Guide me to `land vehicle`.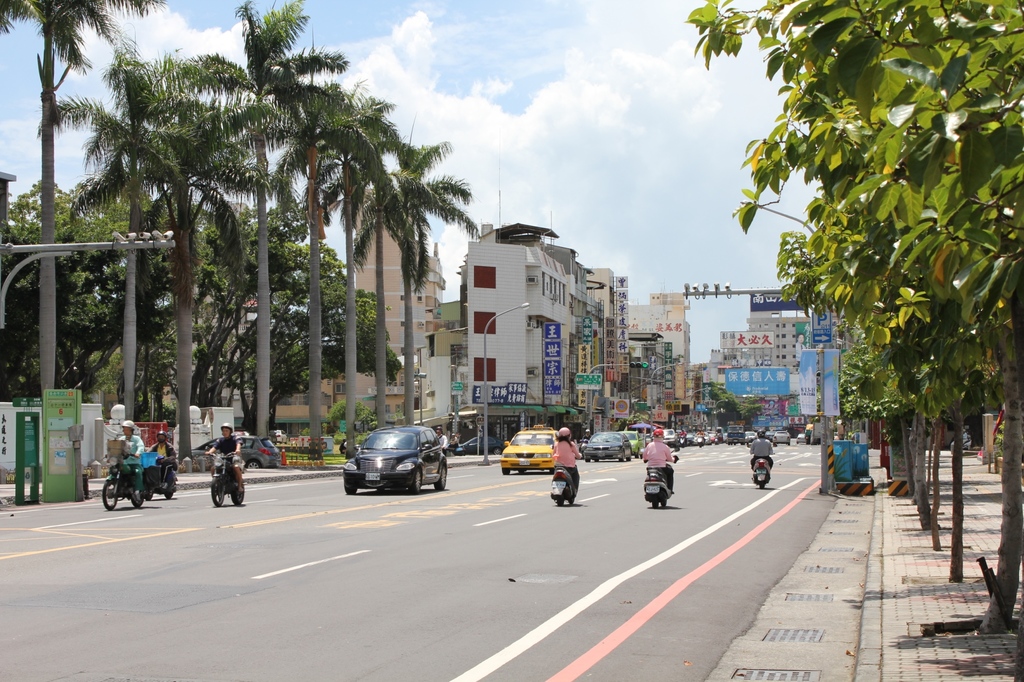
Guidance: pyautogui.locateOnScreen(770, 429, 792, 447).
